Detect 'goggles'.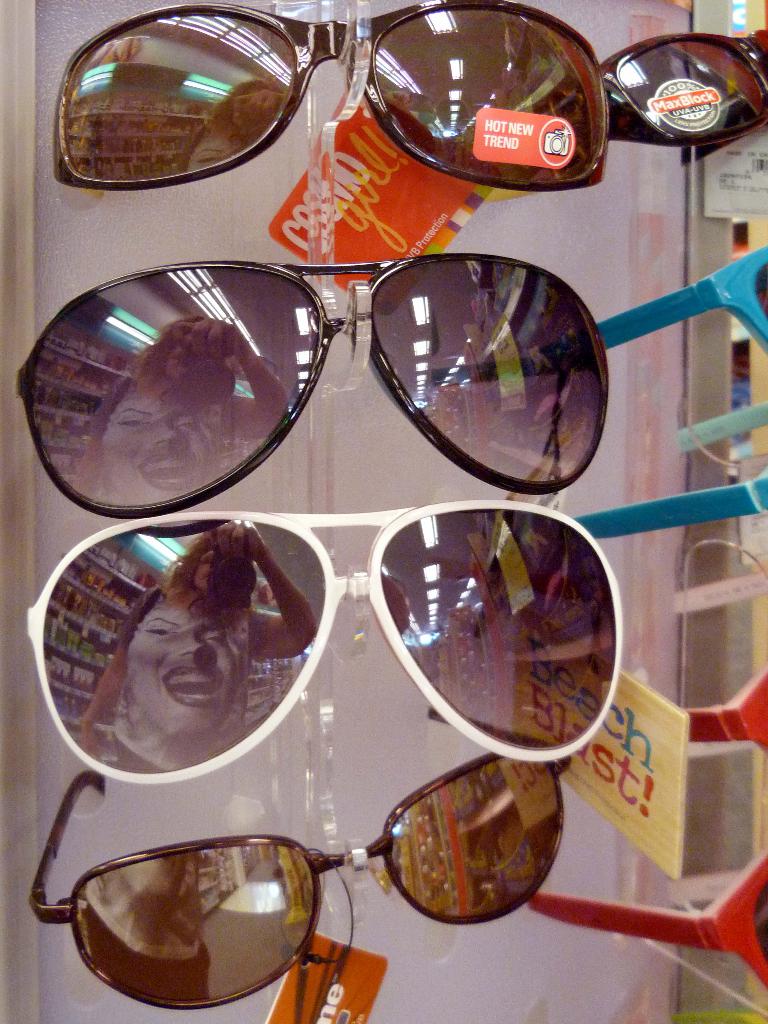
Detected at 24,704,570,1011.
